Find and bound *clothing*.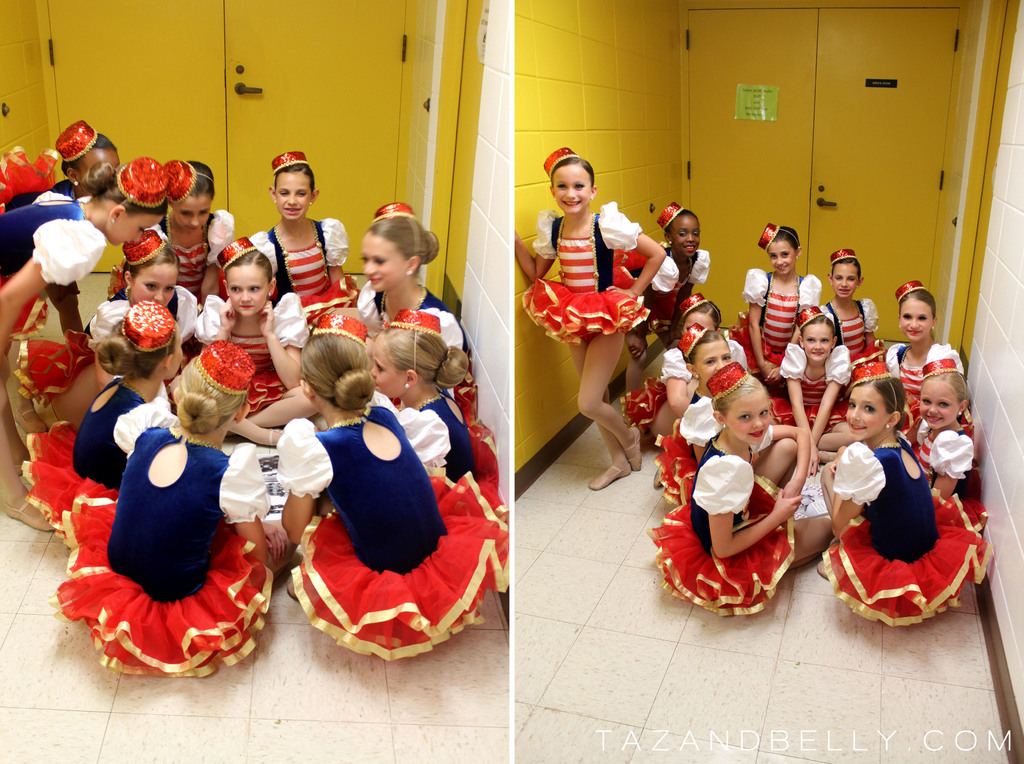
Bound: left=8, top=325, right=87, bottom=408.
